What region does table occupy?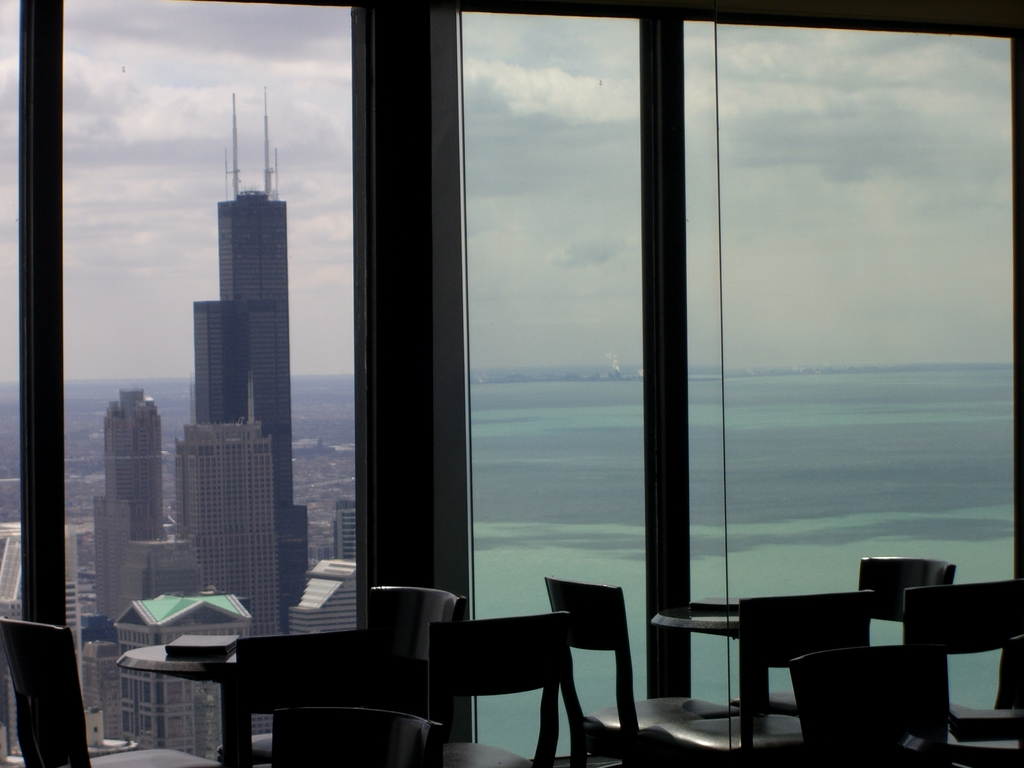
crop(113, 632, 243, 767).
